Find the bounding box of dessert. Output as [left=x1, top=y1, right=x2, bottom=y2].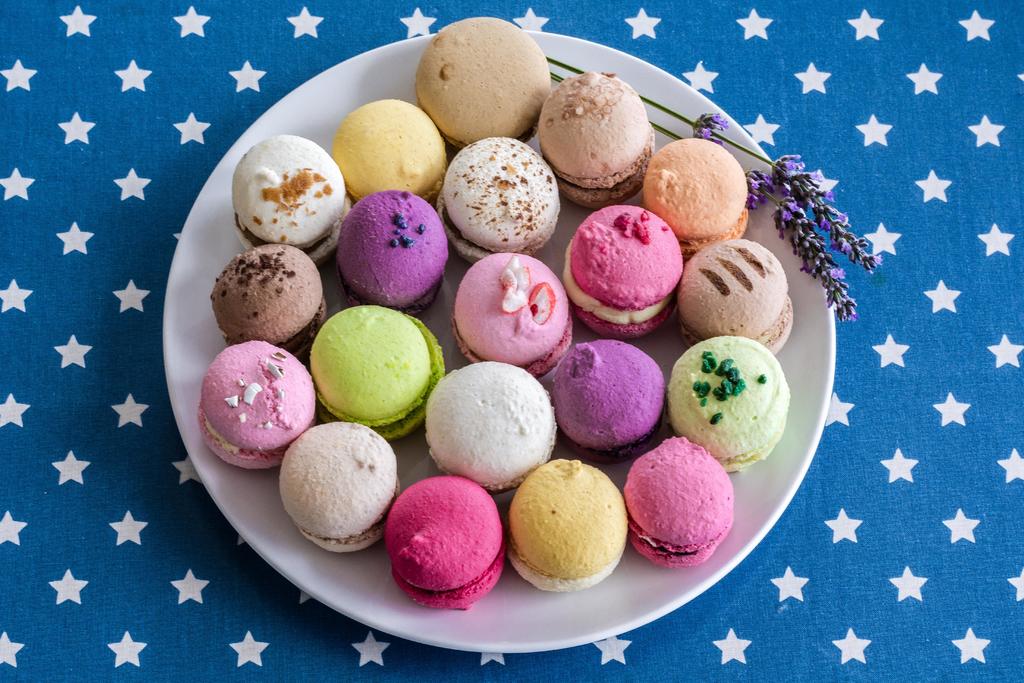
[left=310, top=313, right=448, bottom=429].
